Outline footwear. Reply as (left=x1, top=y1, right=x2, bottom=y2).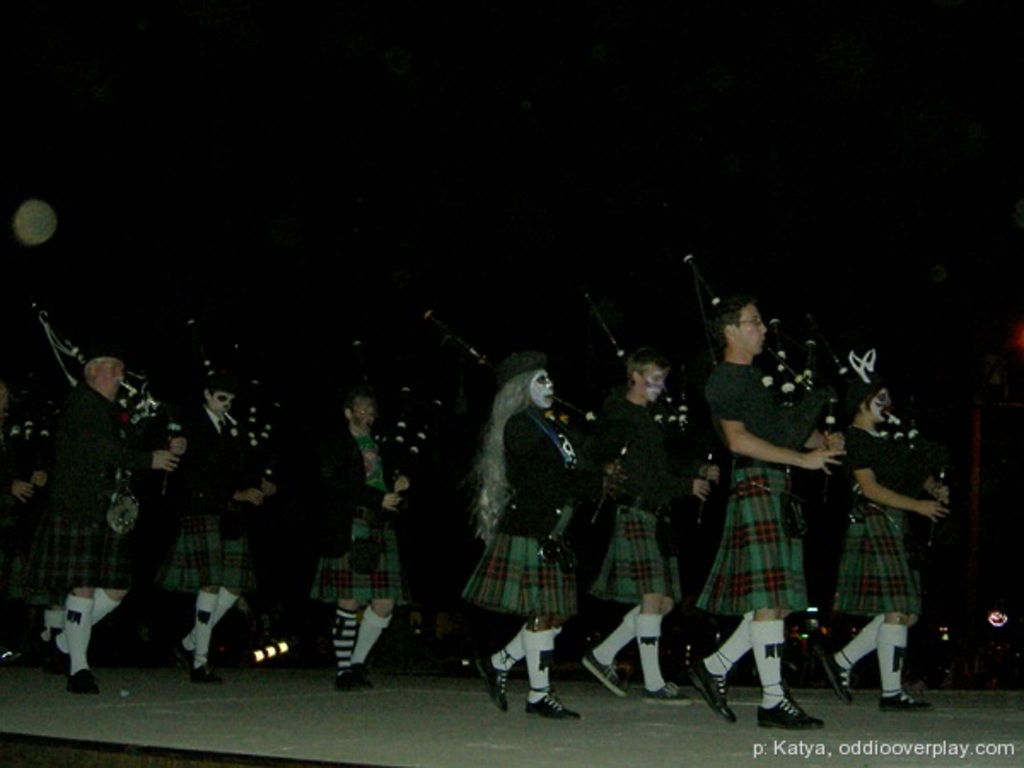
(left=179, top=640, right=196, bottom=666).
